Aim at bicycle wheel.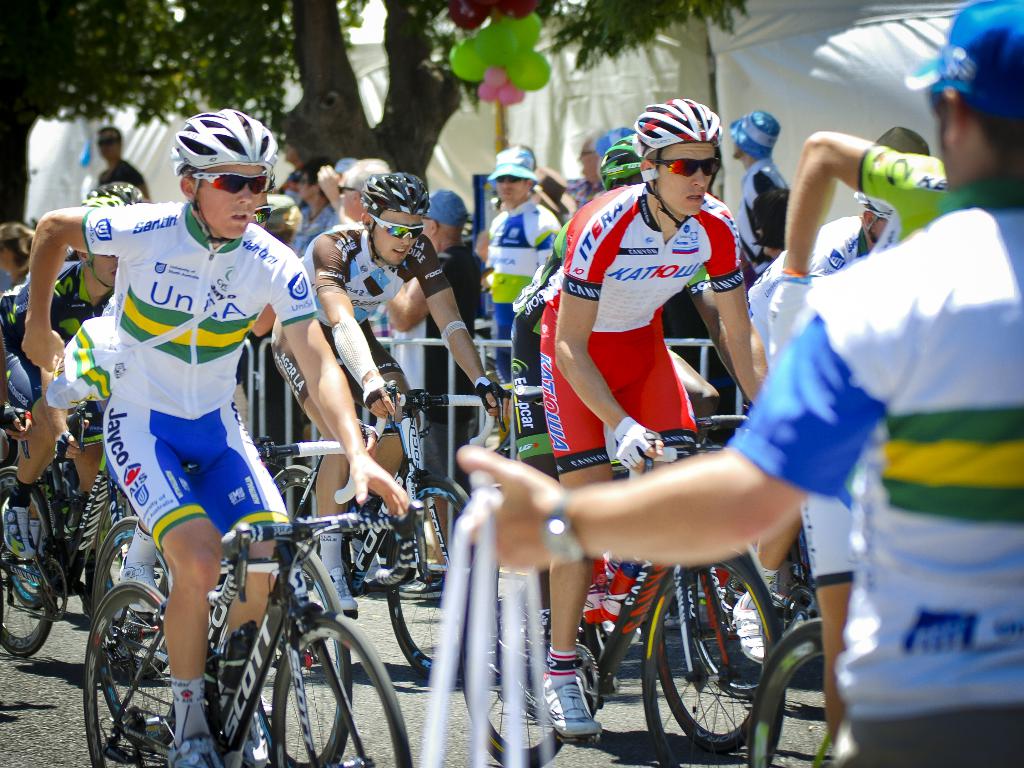
Aimed at select_region(452, 564, 601, 767).
